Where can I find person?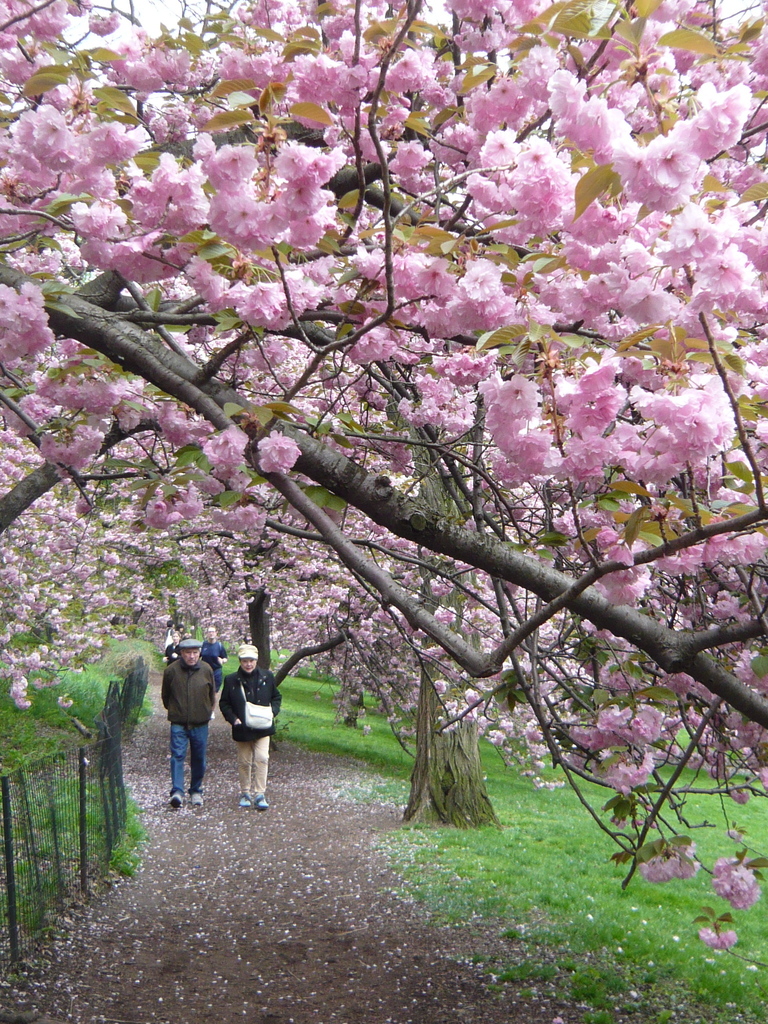
You can find it at pyautogui.locateOnScreen(161, 640, 218, 808).
